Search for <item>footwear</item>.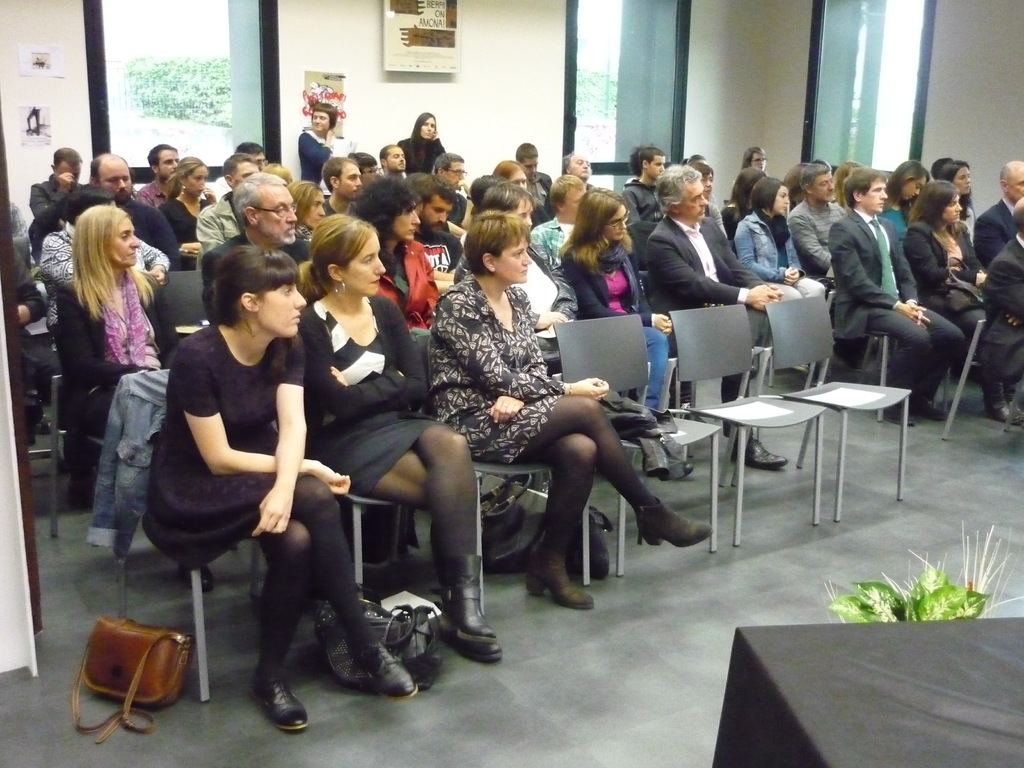
Found at (left=524, top=553, right=593, bottom=607).
